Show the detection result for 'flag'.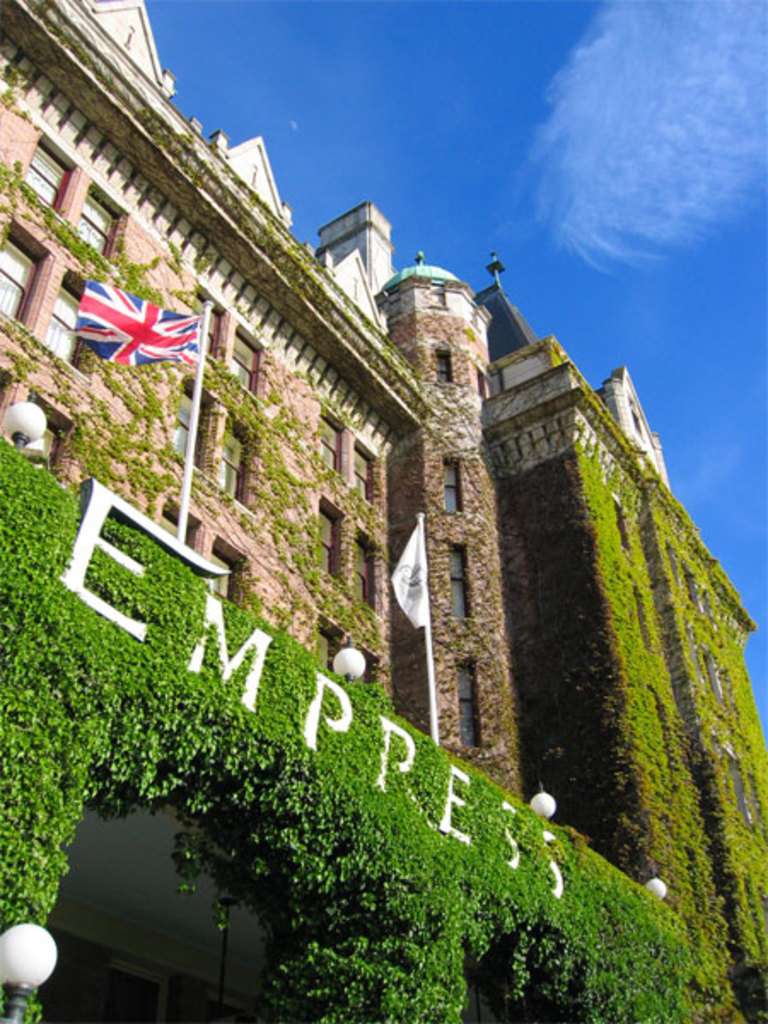
bbox=(68, 271, 198, 346).
